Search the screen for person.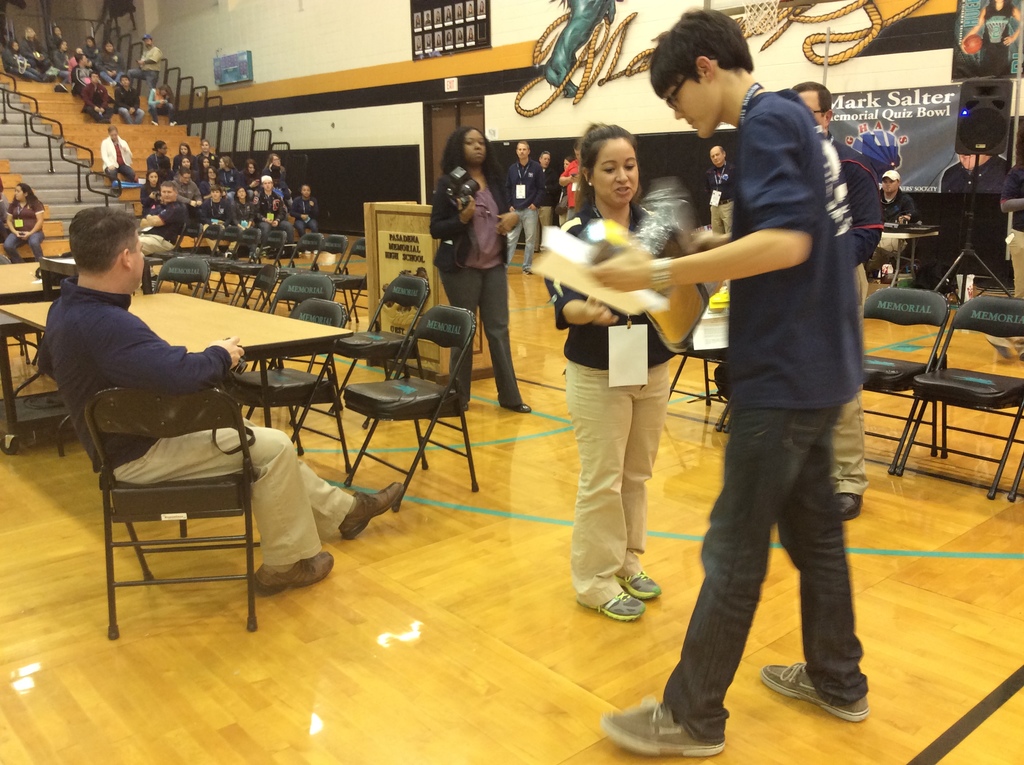
Found at 138:137:326:248.
